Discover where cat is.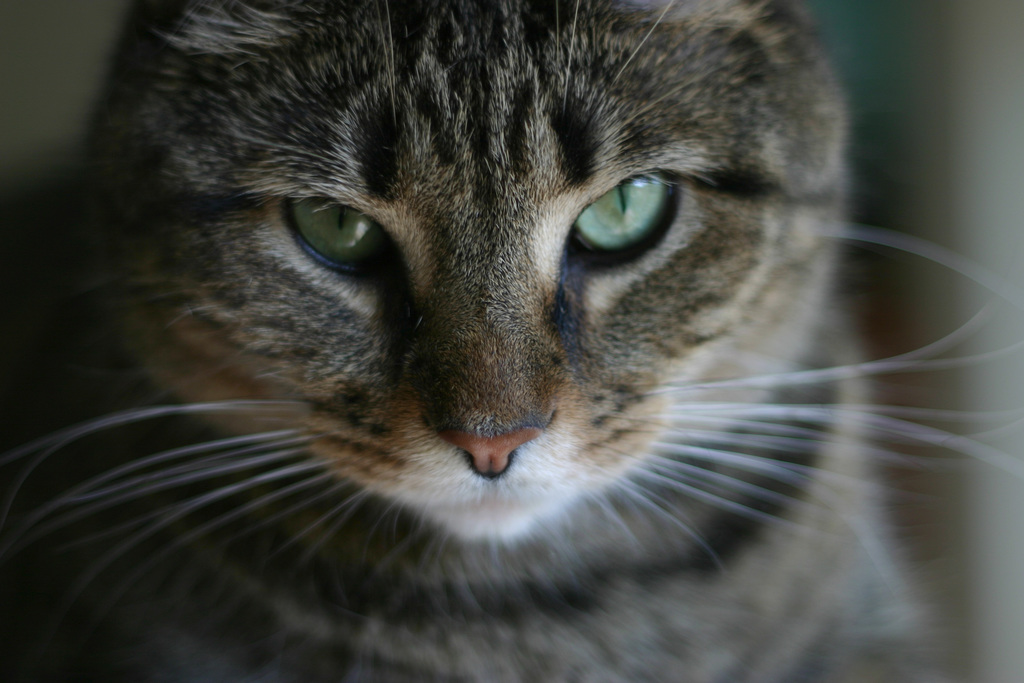
Discovered at (0,0,1023,682).
